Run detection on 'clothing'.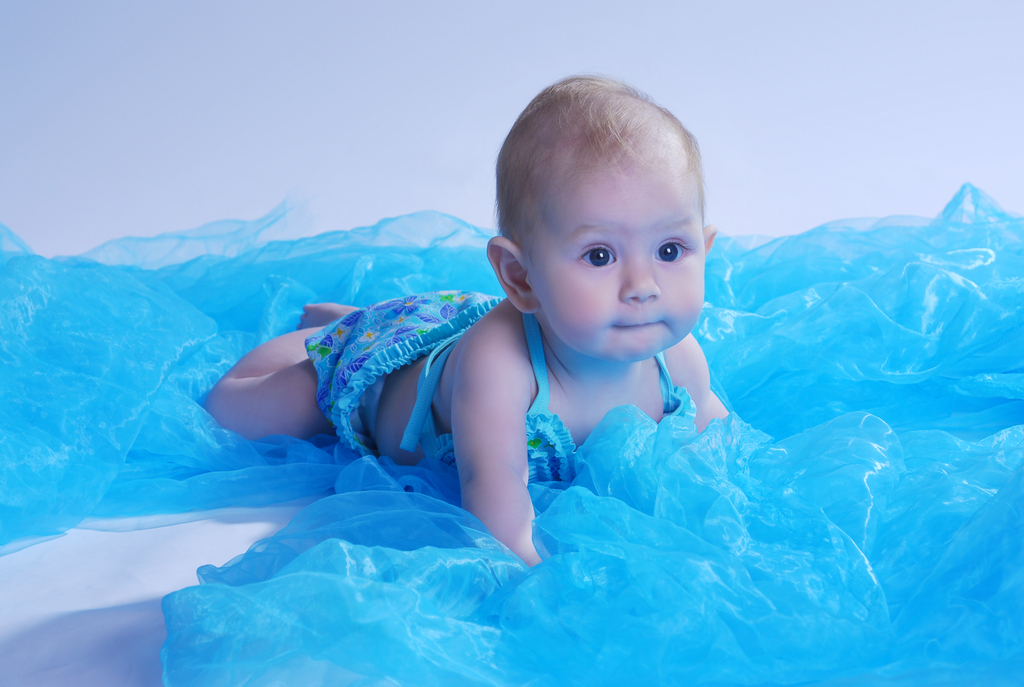
Result: region(305, 290, 699, 478).
